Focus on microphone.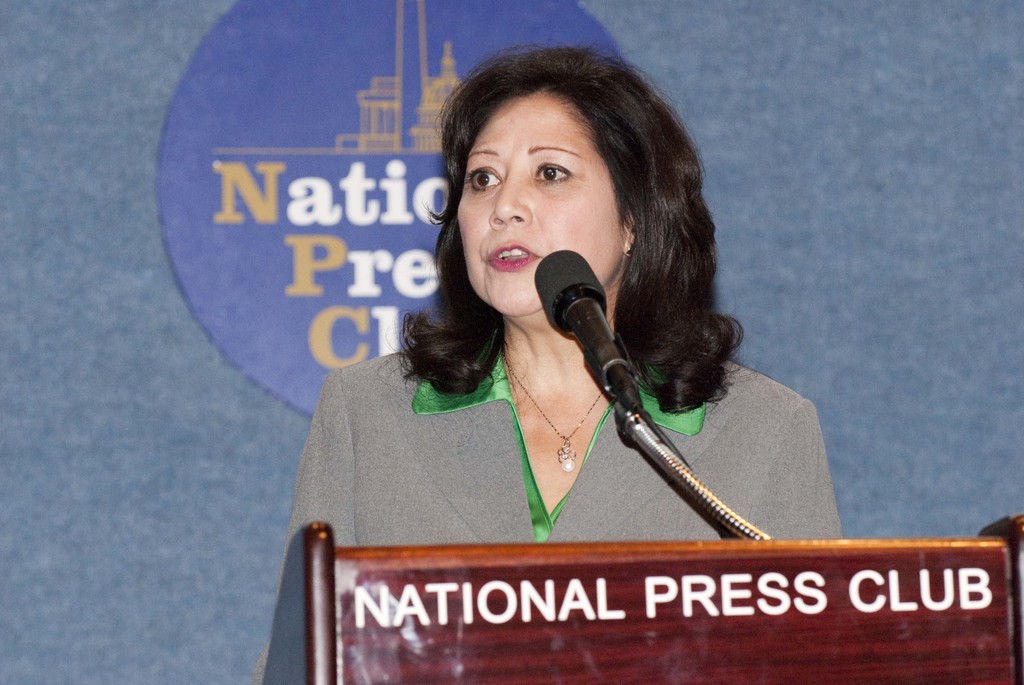
Focused at [516, 245, 653, 412].
